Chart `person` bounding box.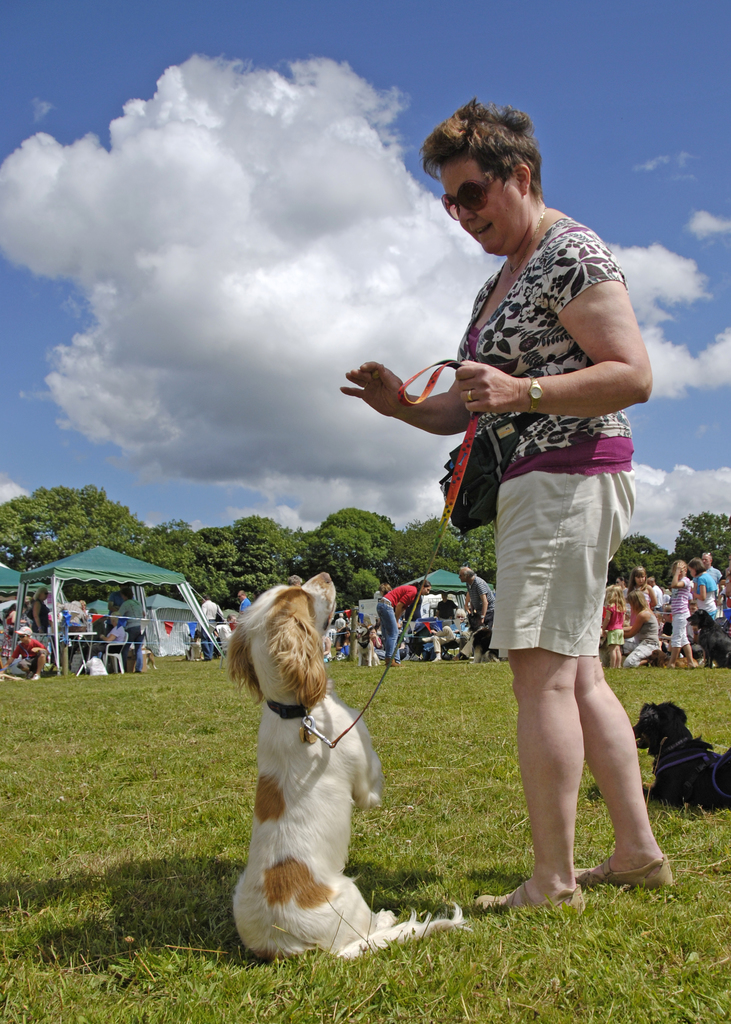
Charted: [left=692, top=550, right=724, bottom=629].
